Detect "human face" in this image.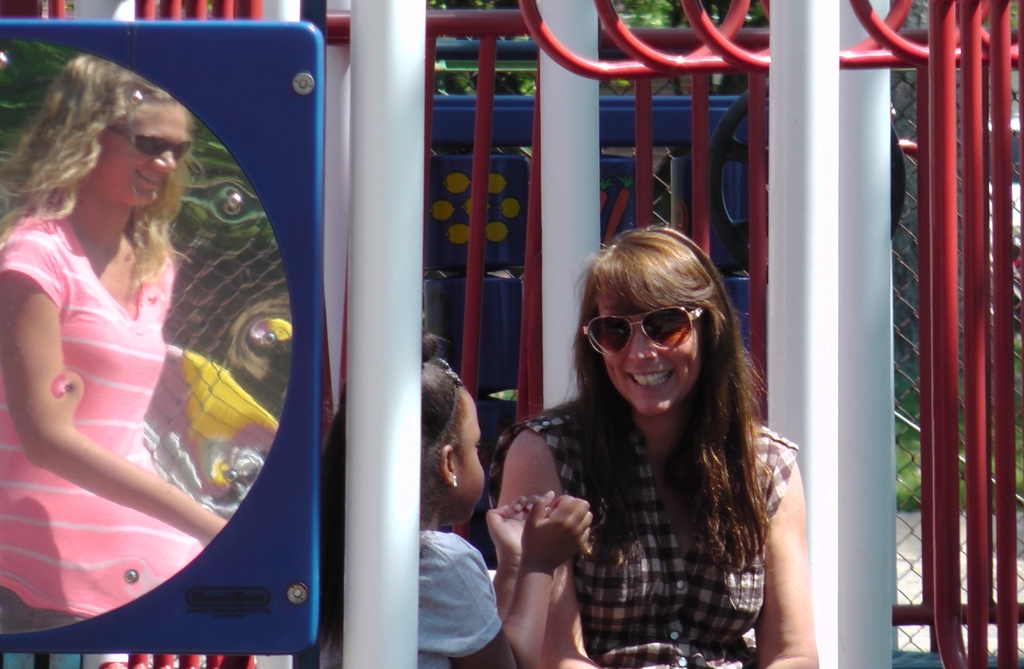
Detection: left=596, top=292, right=700, bottom=417.
